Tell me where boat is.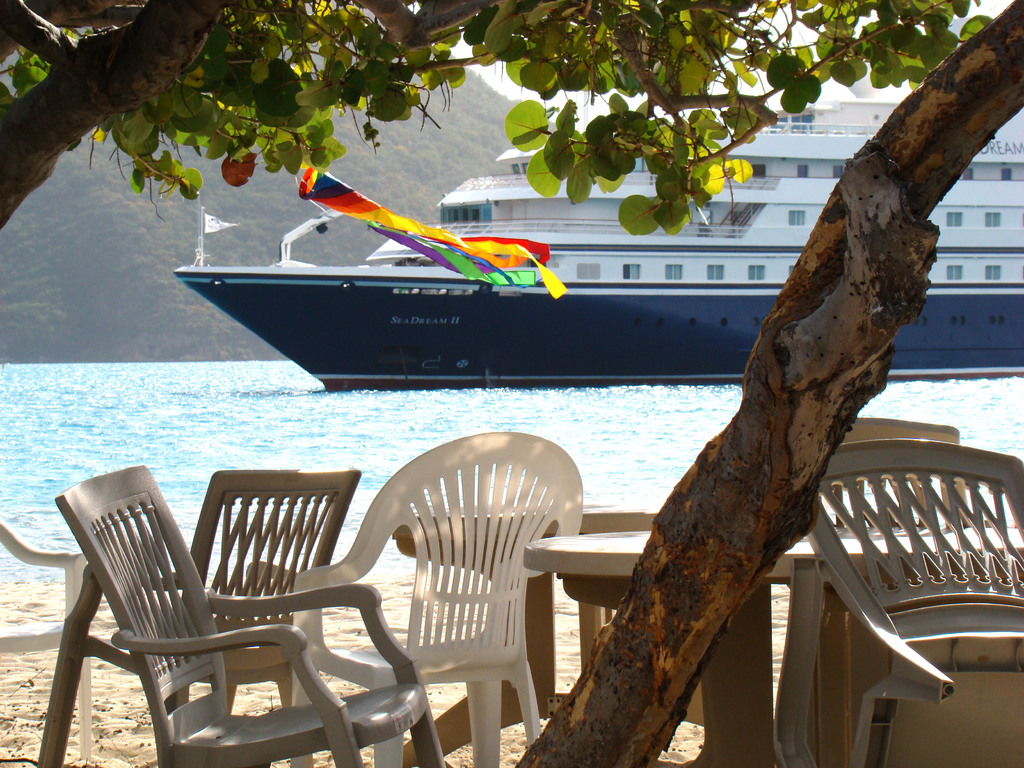
boat is at box=[170, 70, 1023, 392].
